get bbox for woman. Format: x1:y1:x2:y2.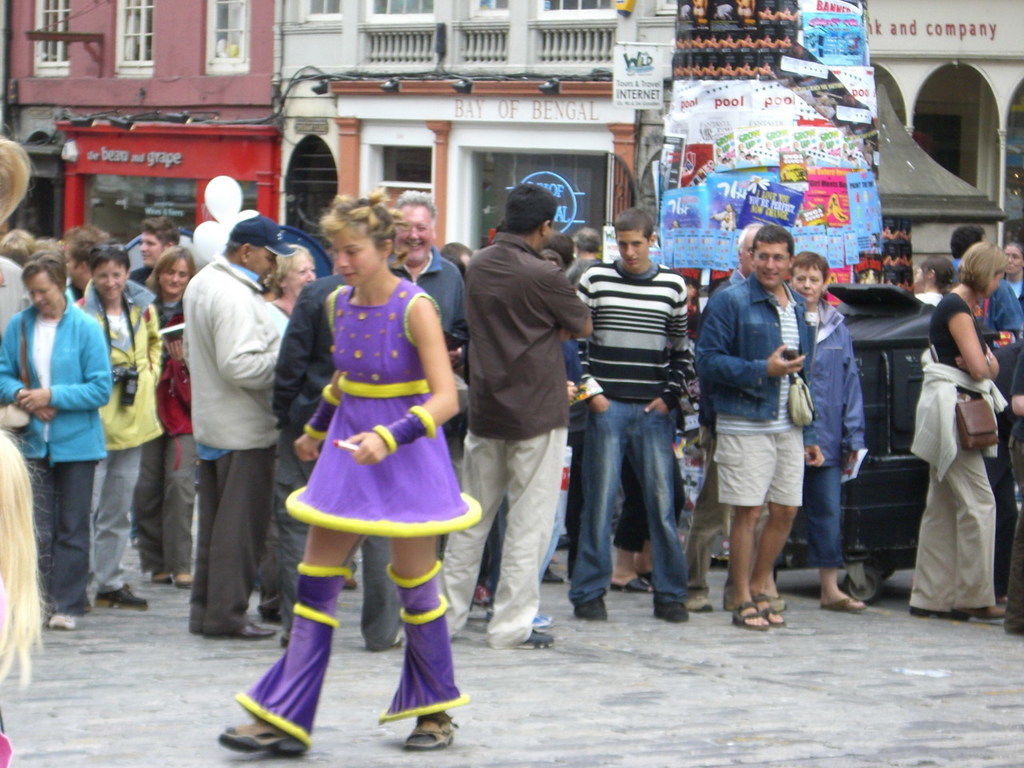
134:242:218:594.
